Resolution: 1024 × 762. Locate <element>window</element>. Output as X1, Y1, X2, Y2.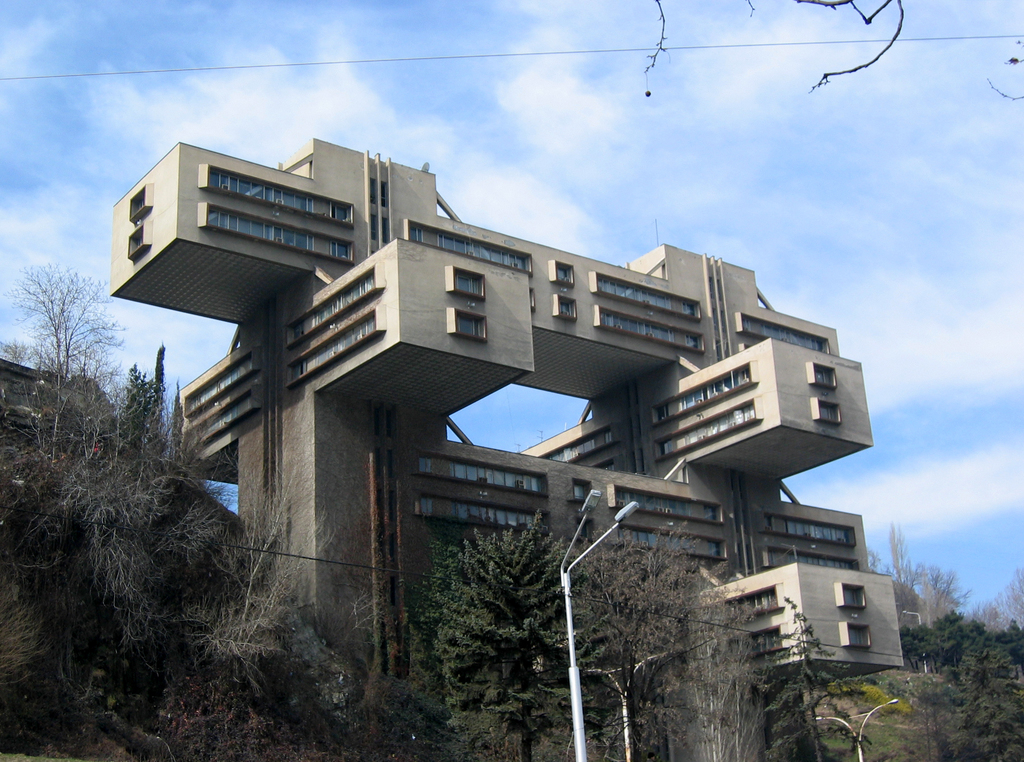
122, 181, 151, 223.
